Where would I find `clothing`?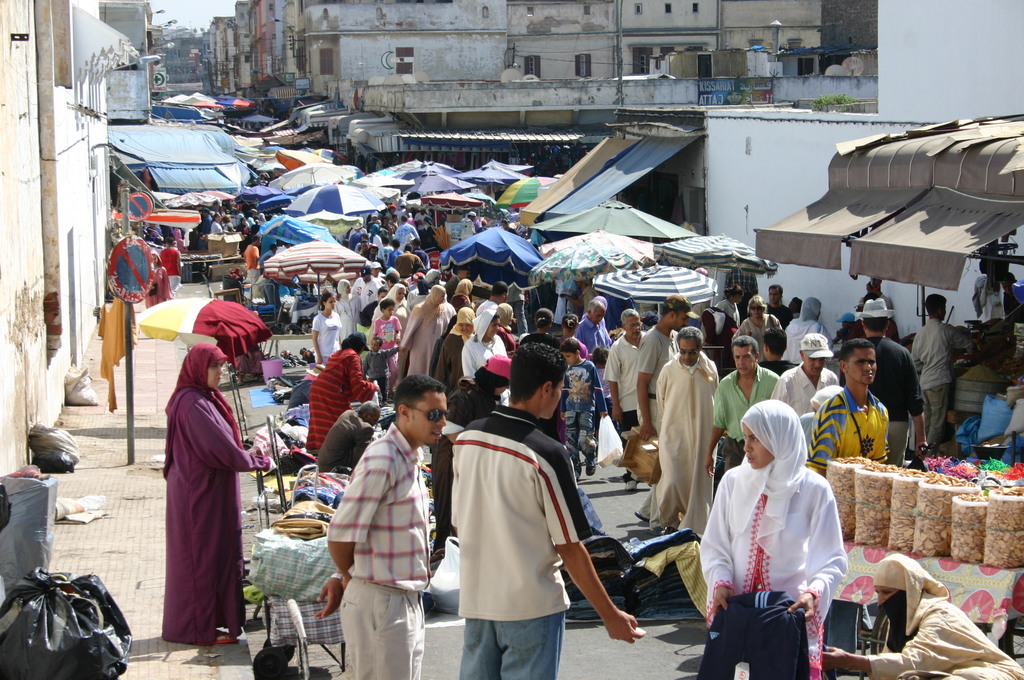
At rect(339, 293, 358, 341).
